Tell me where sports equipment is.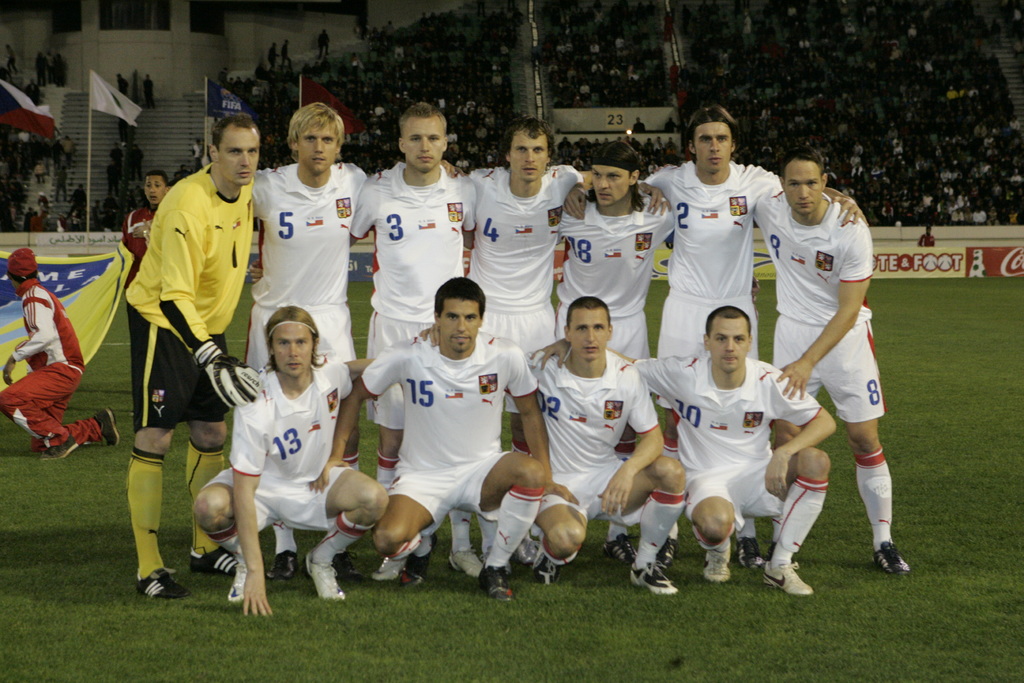
sports equipment is at 191 342 269 408.
